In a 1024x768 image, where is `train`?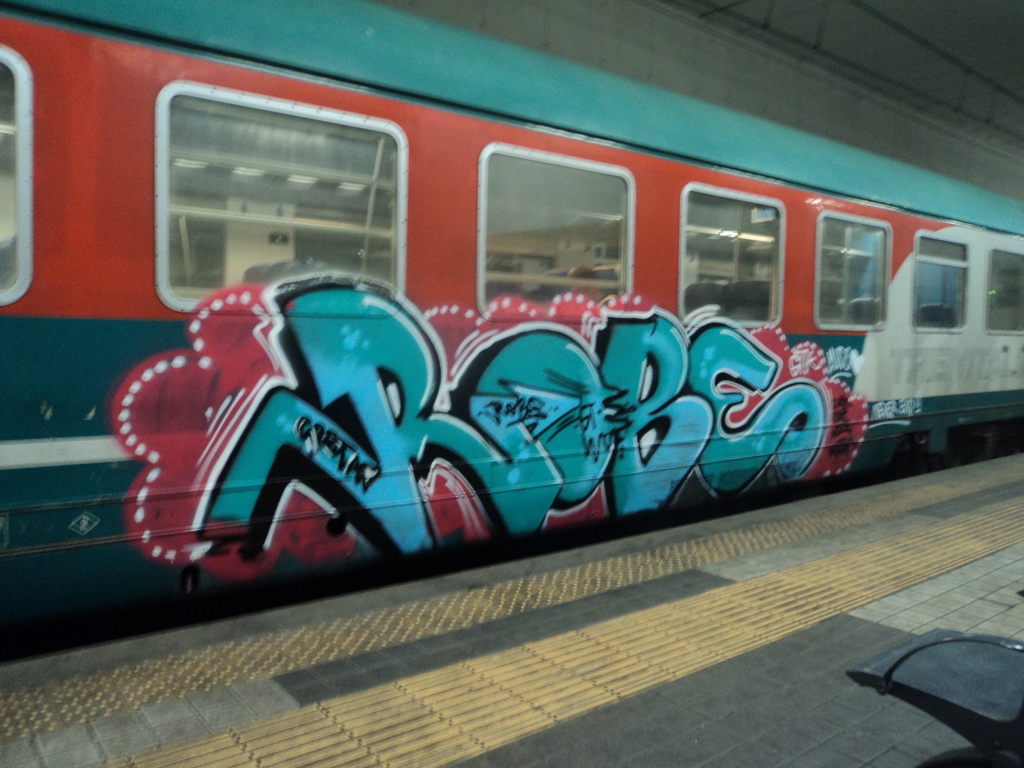
detection(0, 0, 1023, 660).
